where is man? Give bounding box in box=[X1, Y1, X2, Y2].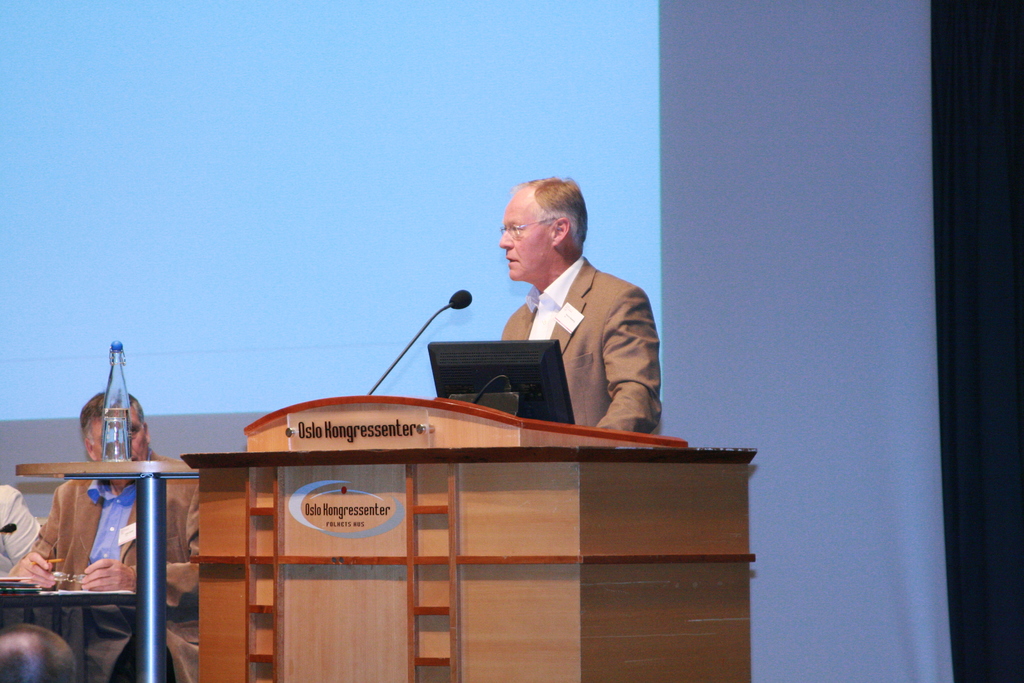
box=[11, 395, 202, 679].
